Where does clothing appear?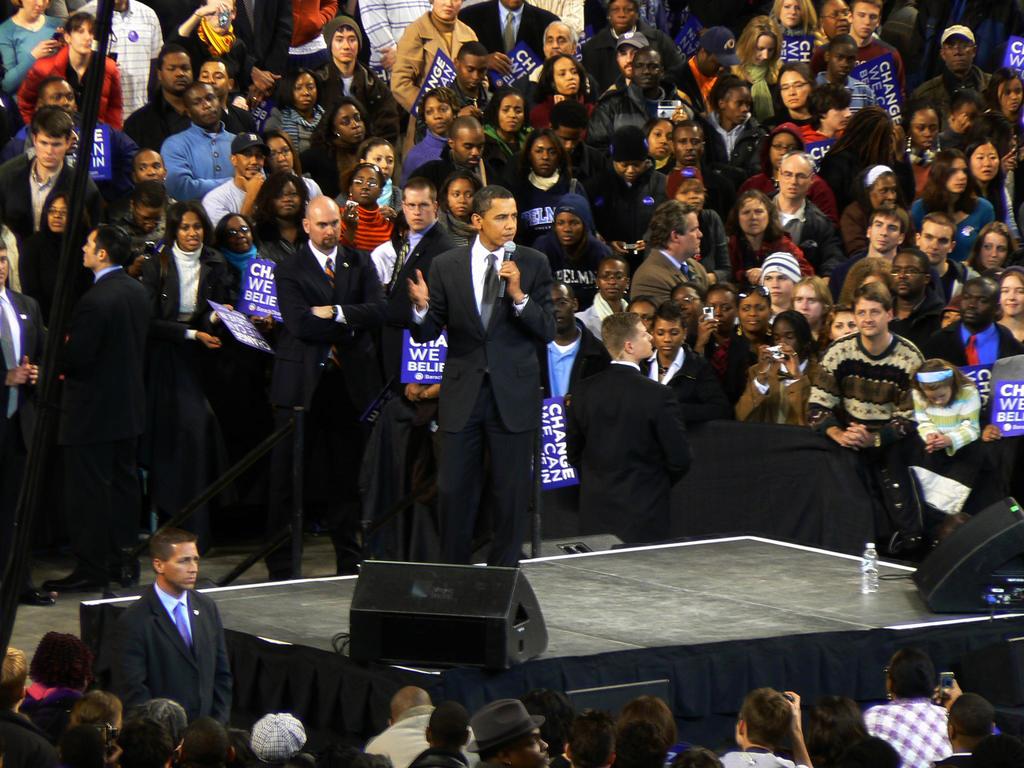
Appears at {"left": 706, "top": 115, "right": 773, "bottom": 187}.
